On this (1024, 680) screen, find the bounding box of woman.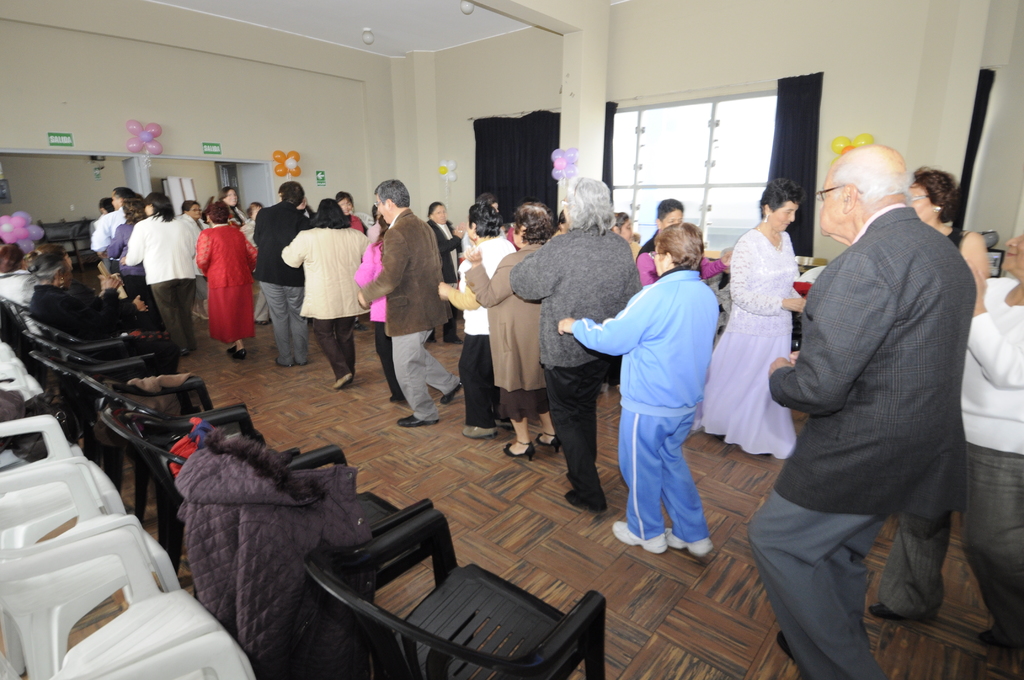
Bounding box: (193, 206, 254, 371).
